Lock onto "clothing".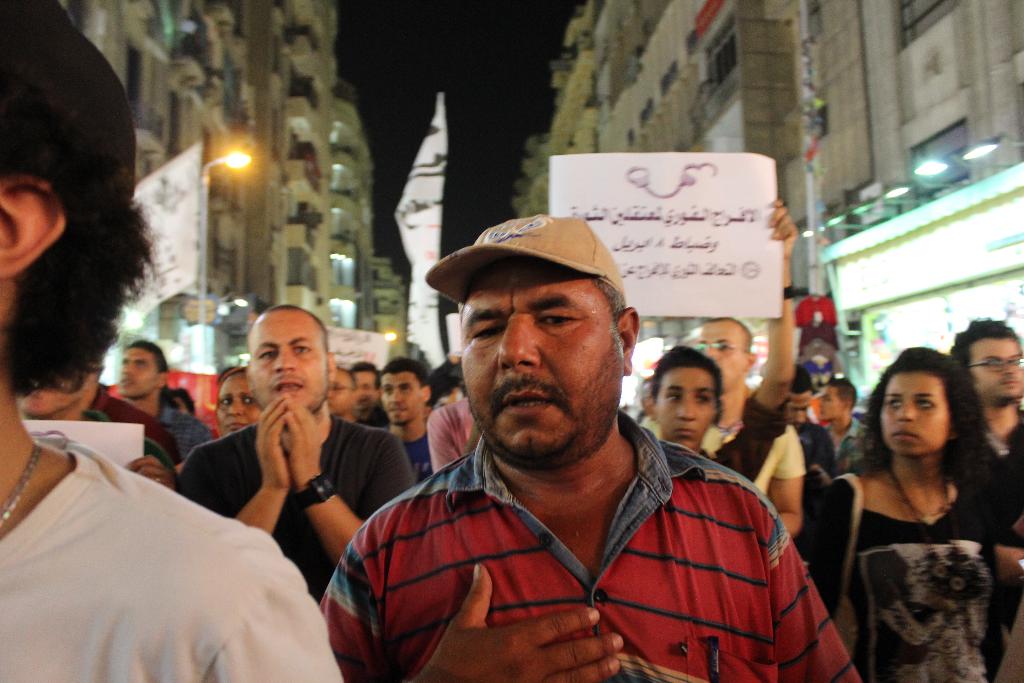
Locked: (left=810, top=468, right=1016, bottom=682).
